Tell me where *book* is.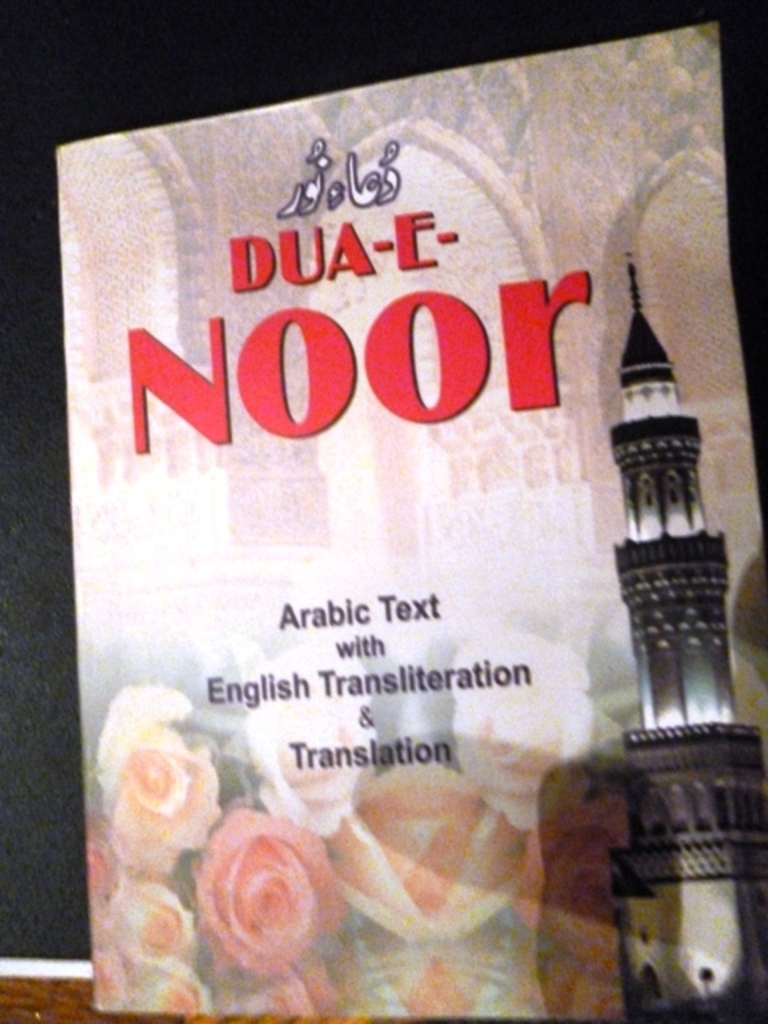
*book* is at 40 21 766 1022.
